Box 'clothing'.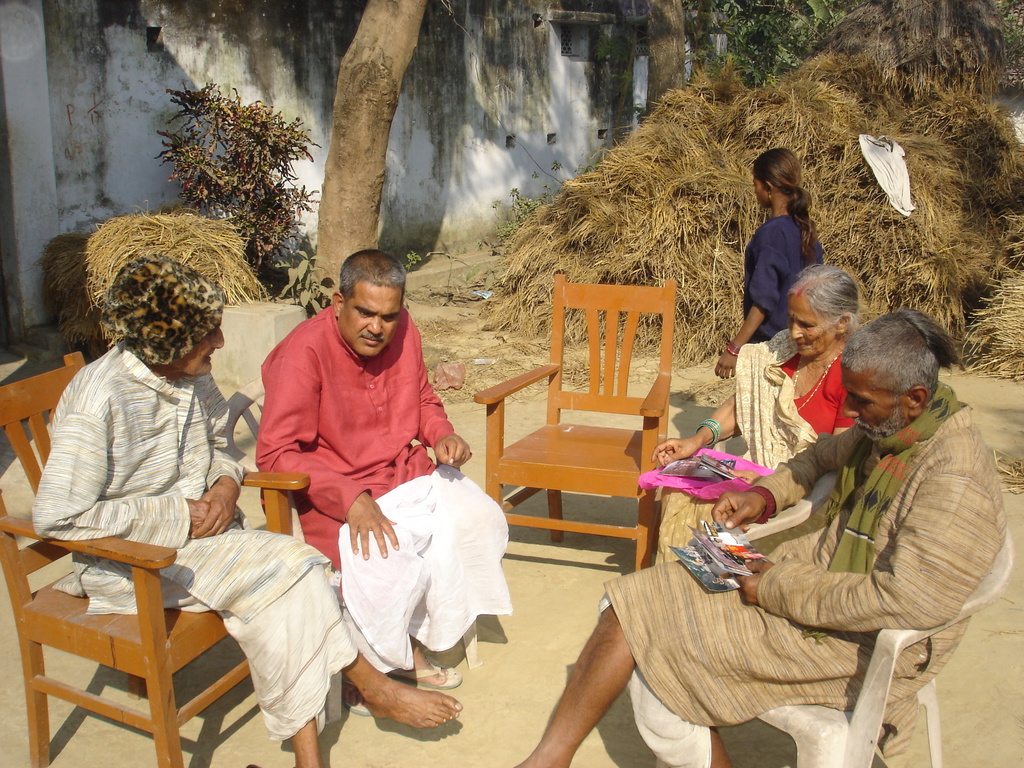
box(250, 301, 452, 548).
